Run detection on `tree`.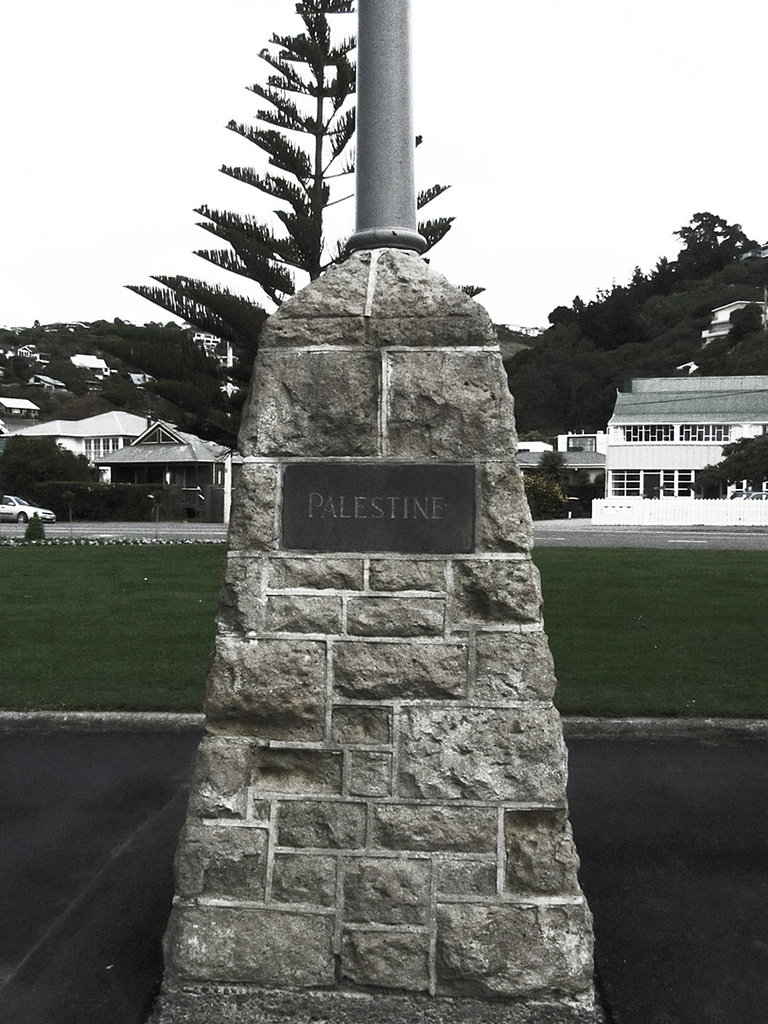
Result: BBox(55, 45, 665, 942).
